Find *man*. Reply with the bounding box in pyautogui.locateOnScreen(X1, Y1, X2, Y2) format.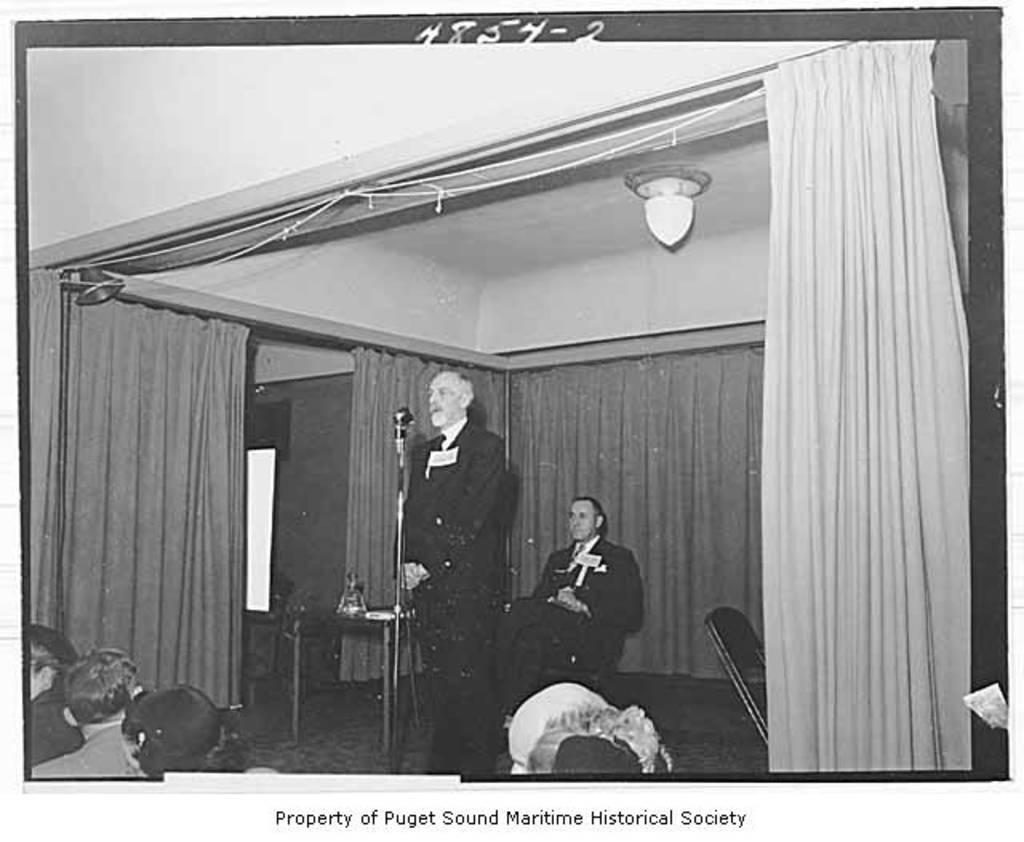
pyautogui.locateOnScreen(29, 650, 142, 780).
